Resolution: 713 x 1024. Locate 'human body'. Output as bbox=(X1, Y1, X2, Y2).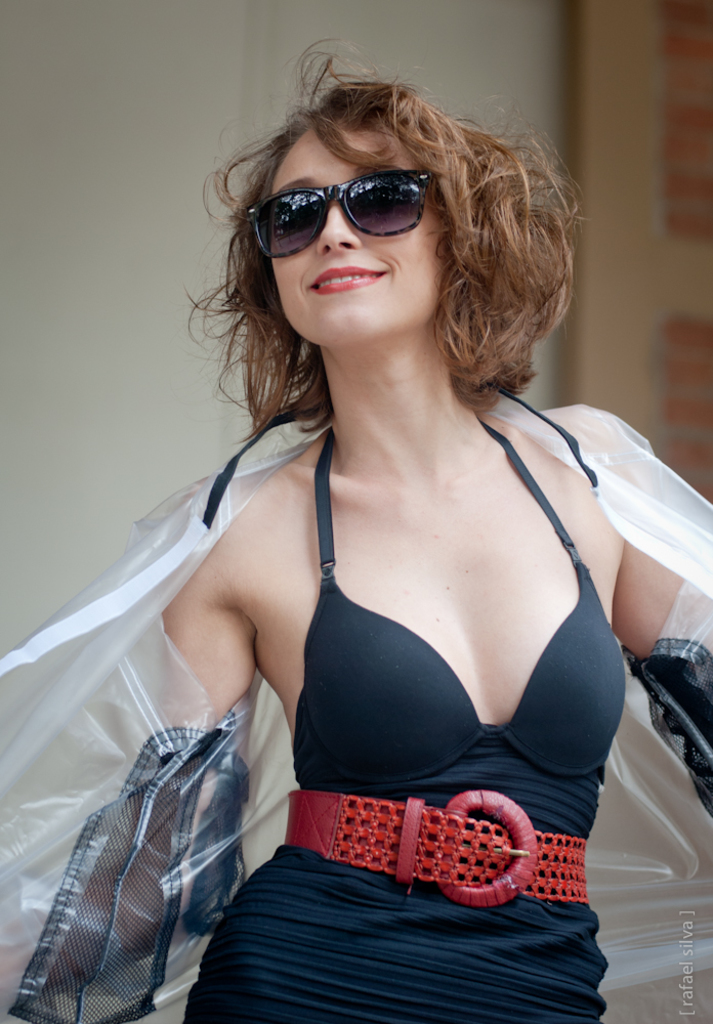
bbox=(41, 184, 659, 1023).
